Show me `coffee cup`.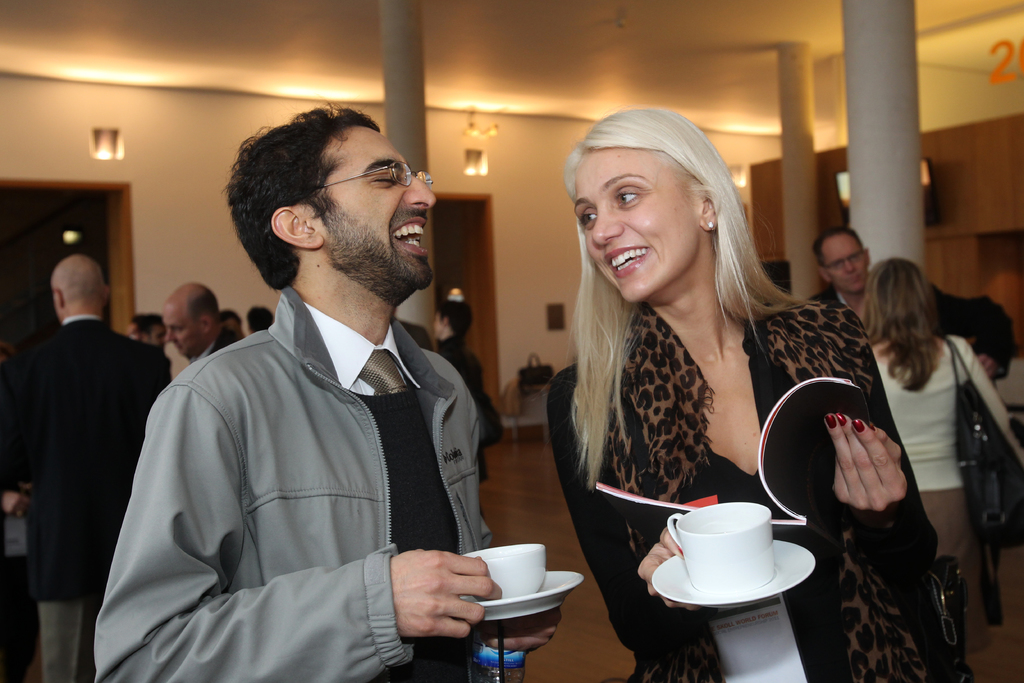
`coffee cup` is here: l=460, t=545, r=546, b=599.
